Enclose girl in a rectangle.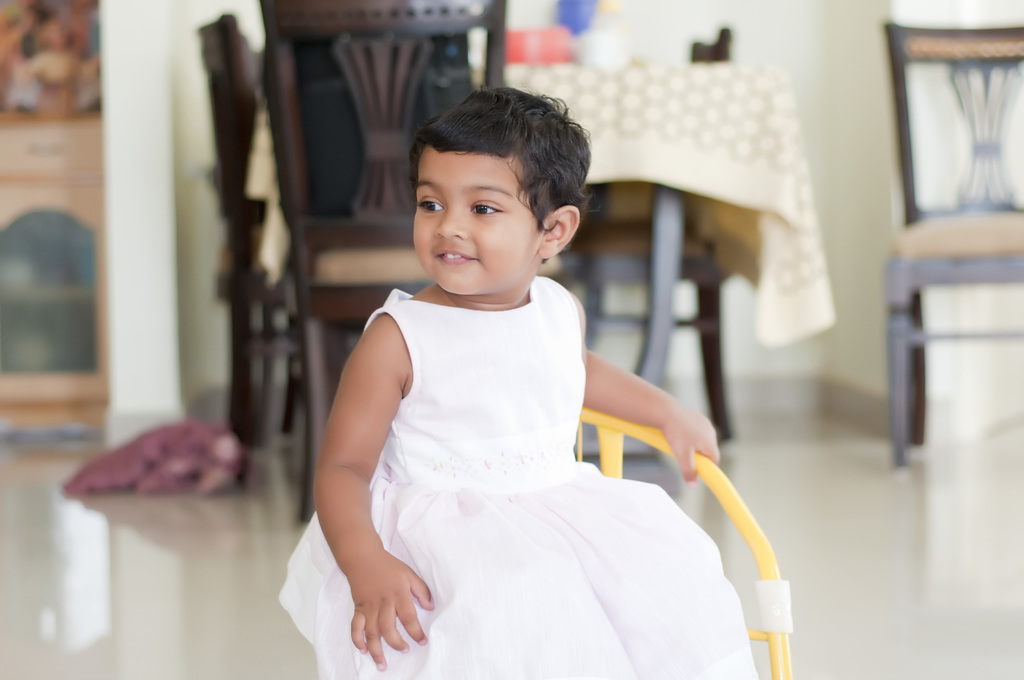
276/83/758/679.
